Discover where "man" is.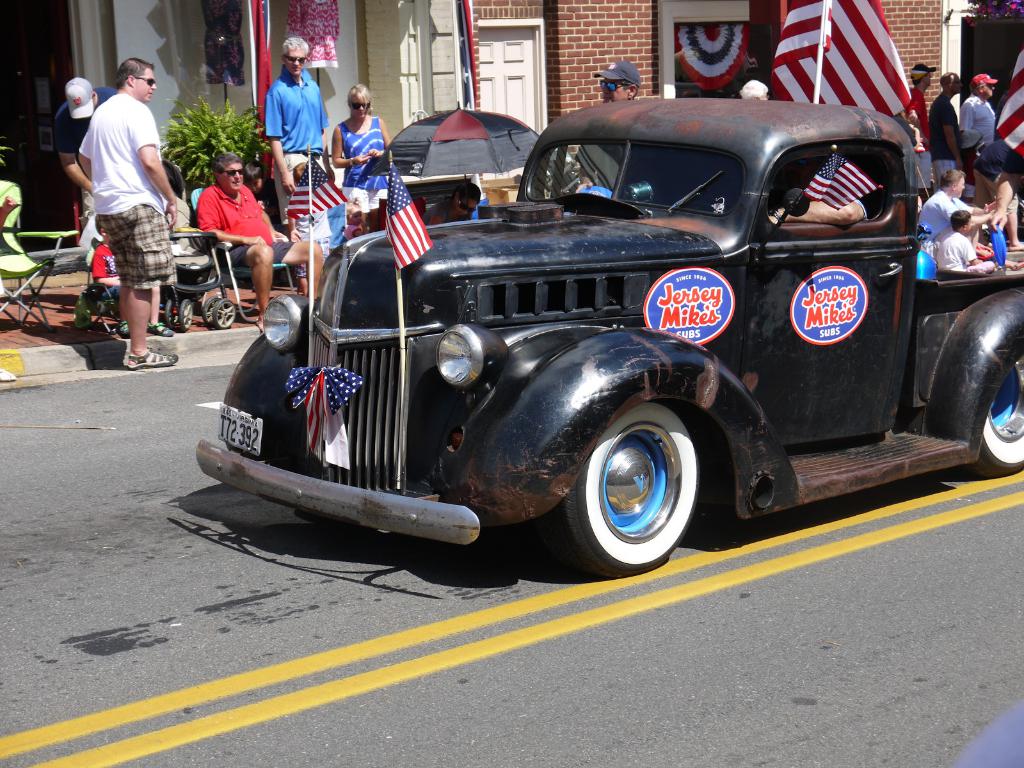
Discovered at <box>908,62,935,205</box>.
